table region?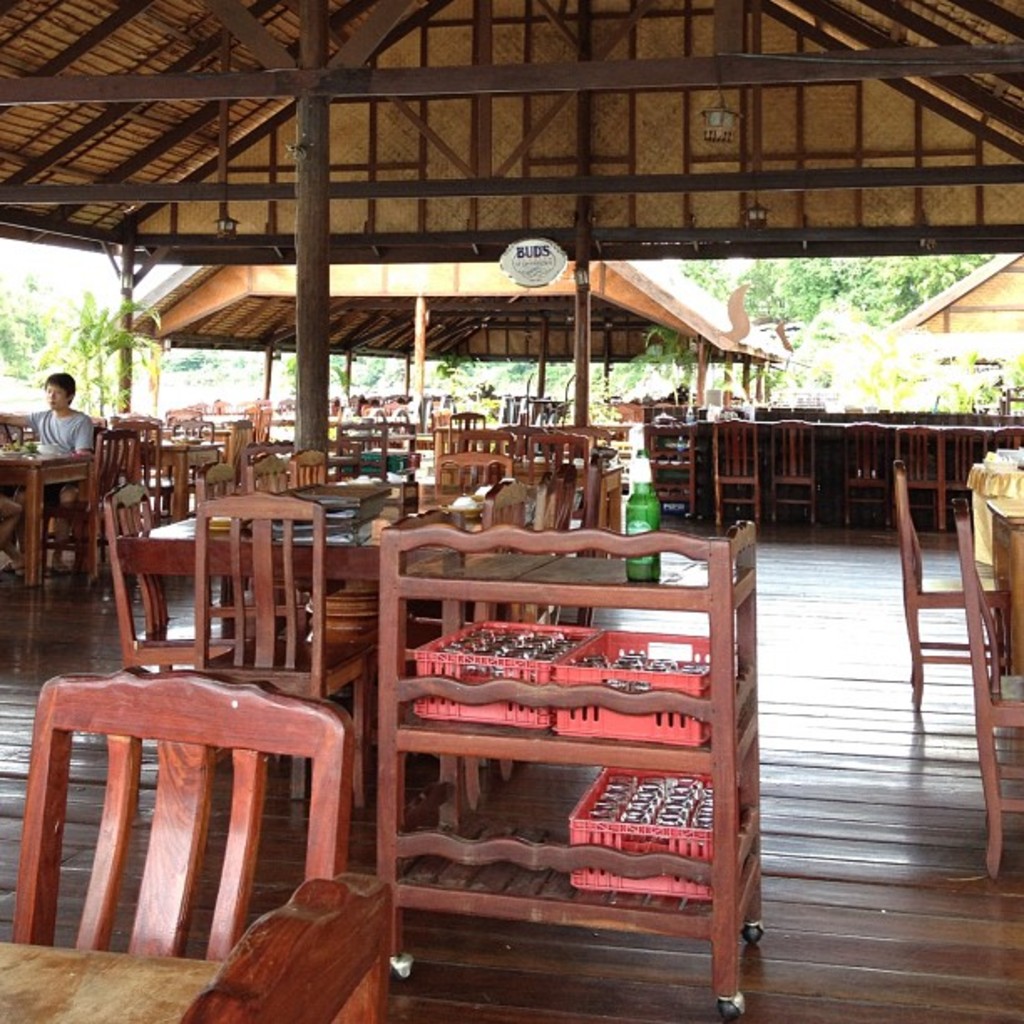
detection(986, 494, 1022, 679)
